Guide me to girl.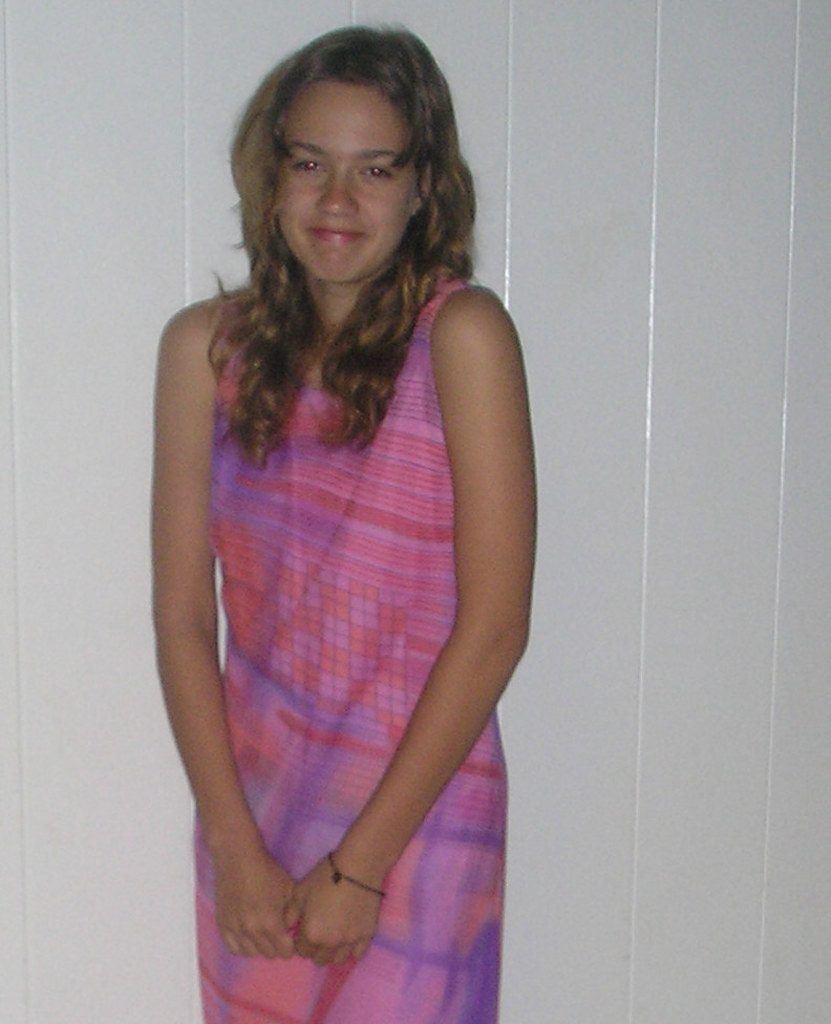
Guidance: l=153, t=22, r=540, b=1023.
